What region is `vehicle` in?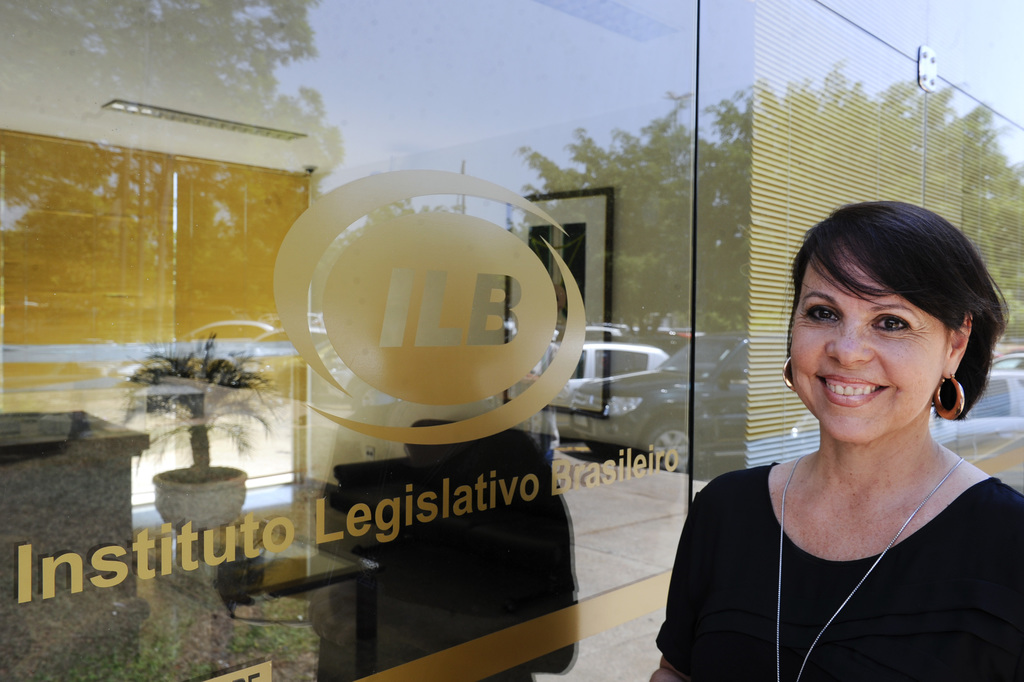
region(988, 353, 1023, 368).
